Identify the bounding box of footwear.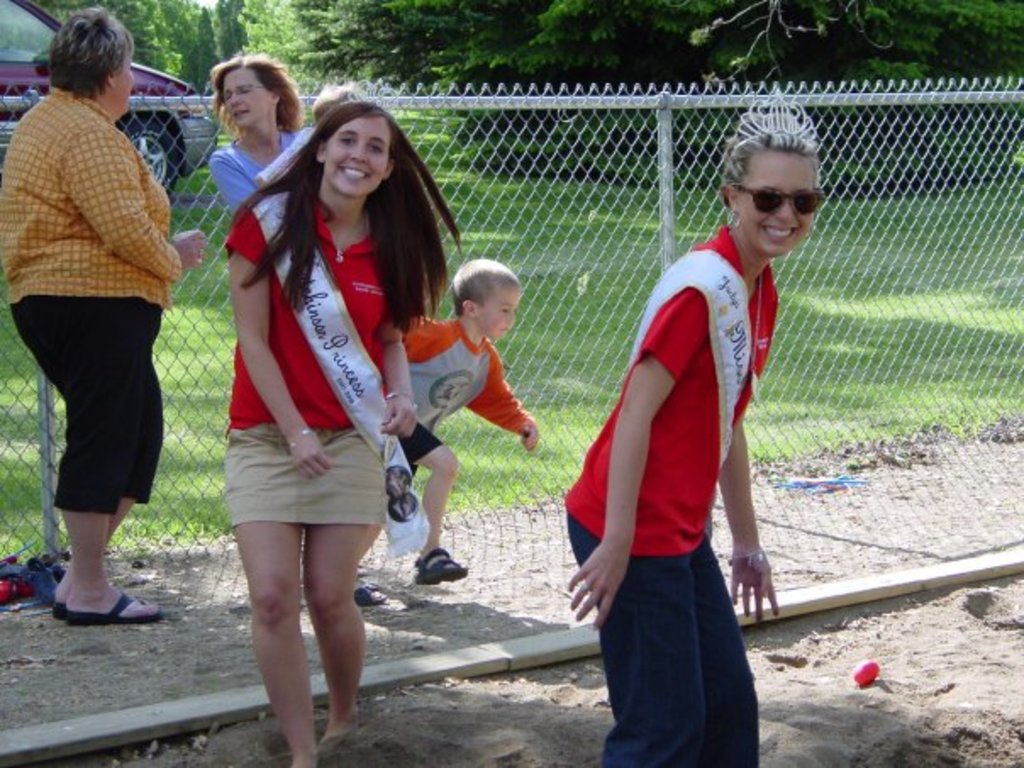
(left=407, top=543, right=478, bottom=585).
